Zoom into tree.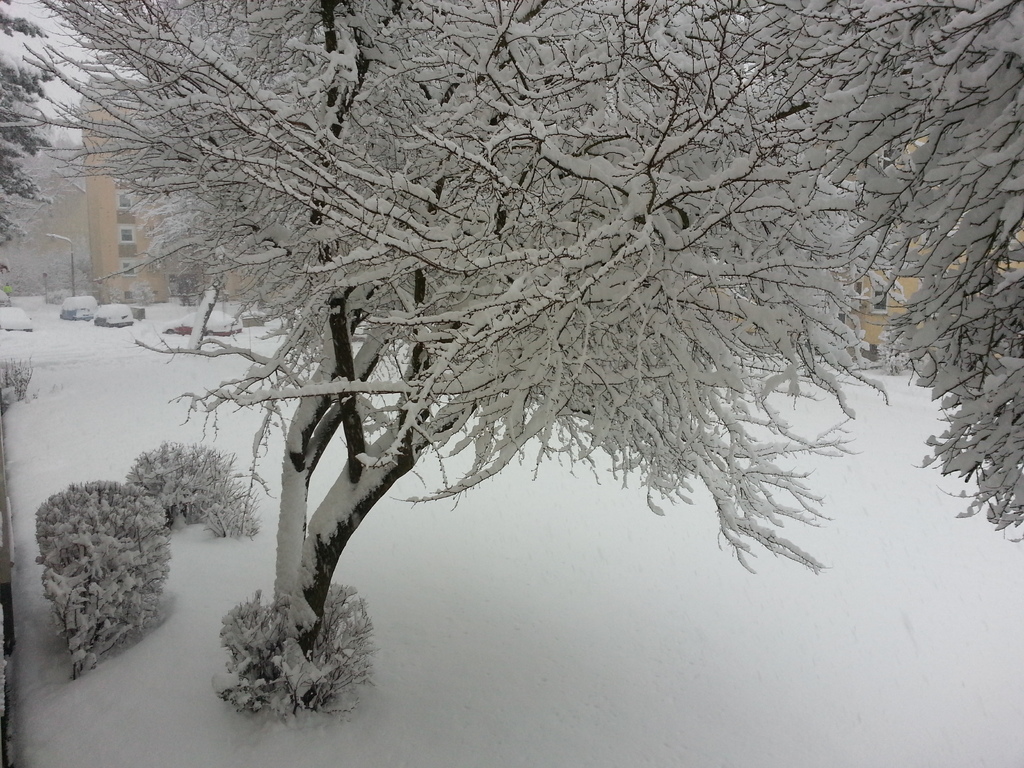
Zoom target: box(0, 0, 65, 291).
